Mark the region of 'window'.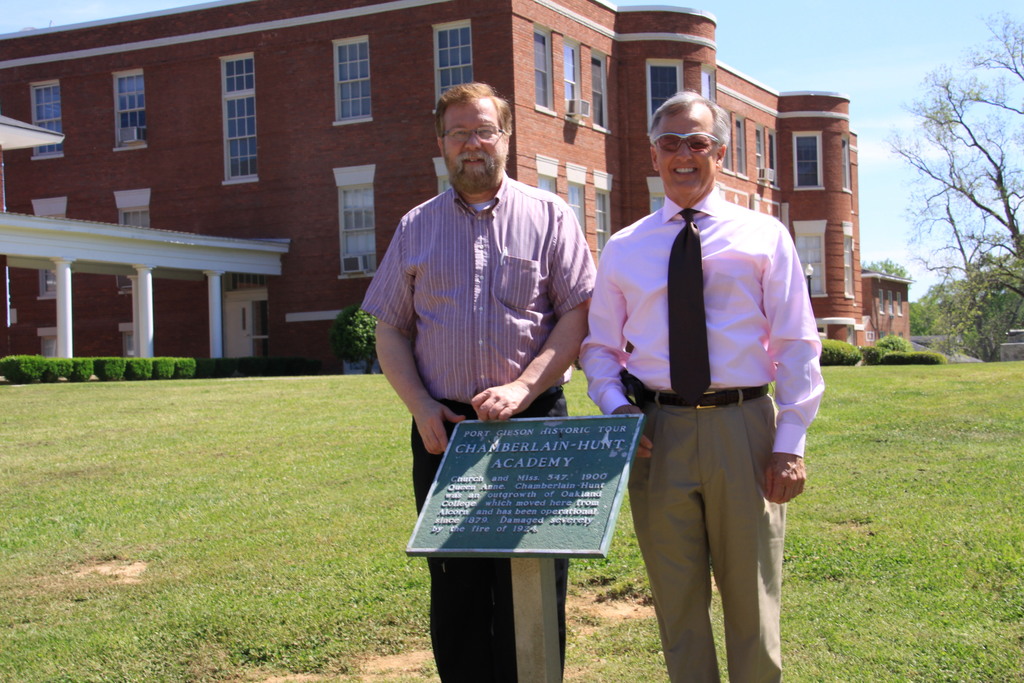
Region: 840:139:851:195.
